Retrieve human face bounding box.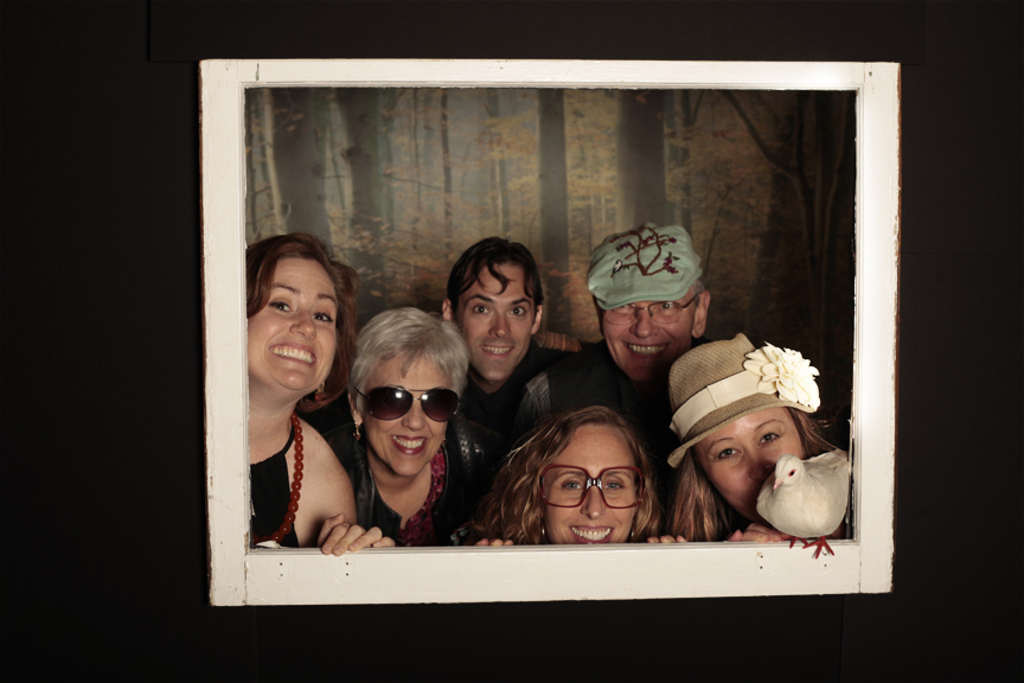
Bounding box: bbox=(456, 261, 536, 382).
